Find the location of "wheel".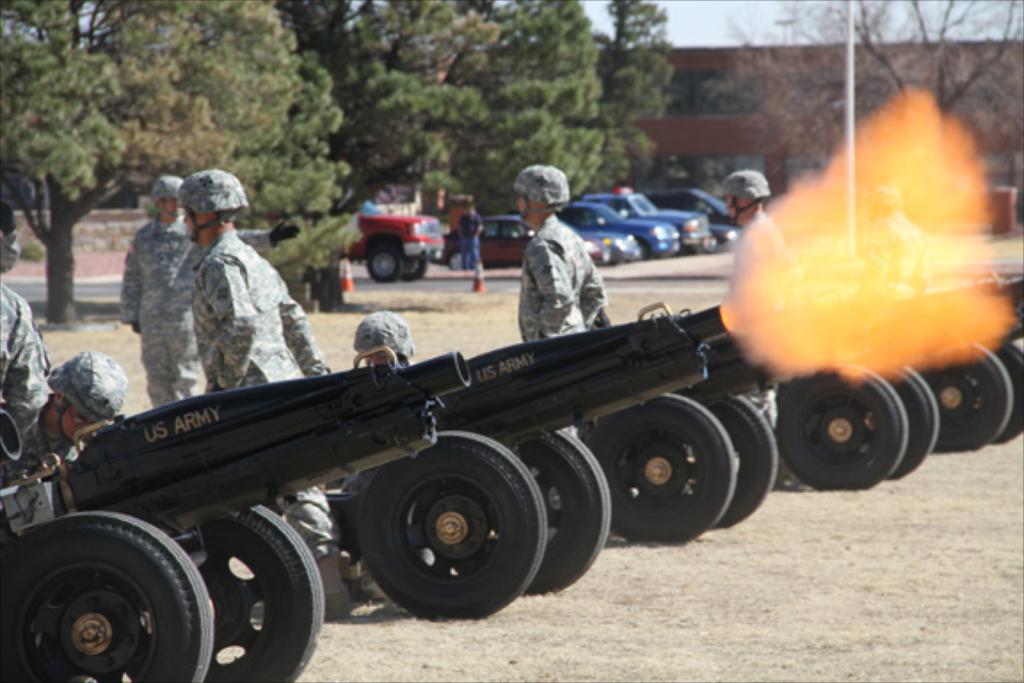
Location: [x1=581, y1=391, x2=740, y2=542].
